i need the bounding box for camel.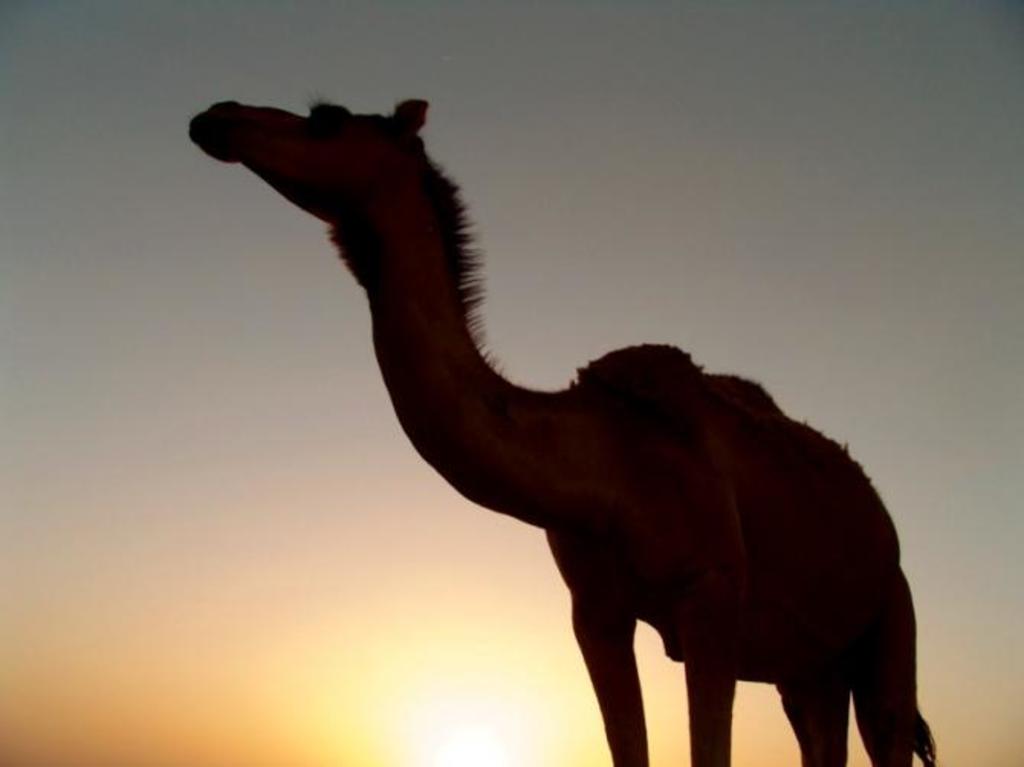
Here it is: <box>185,89,946,765</box>.
